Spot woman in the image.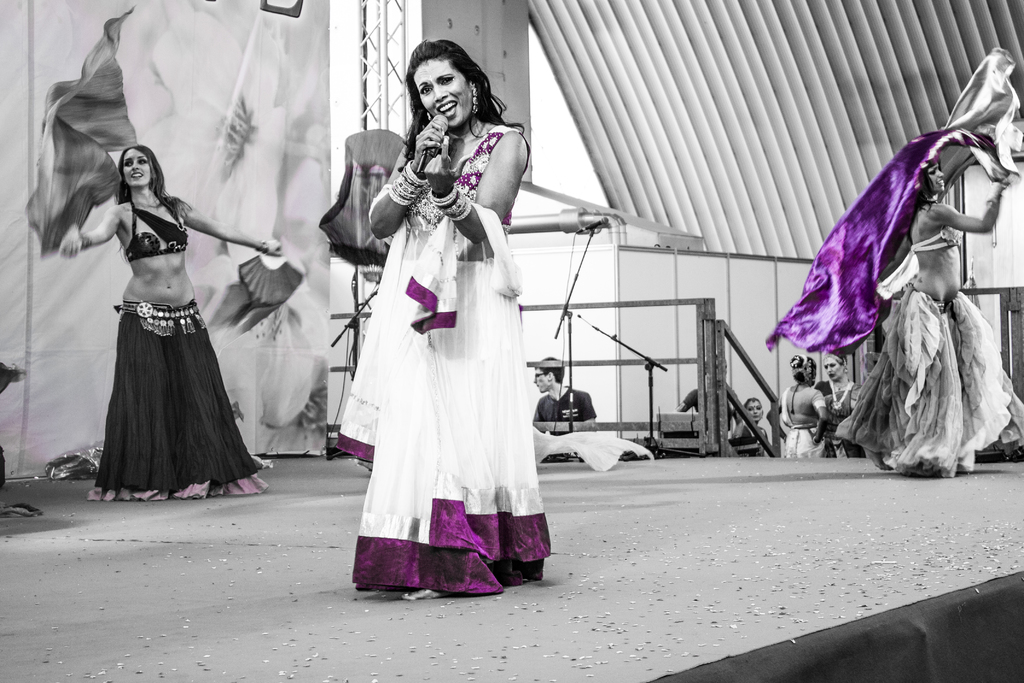
woman found at 329,37,538,605.
